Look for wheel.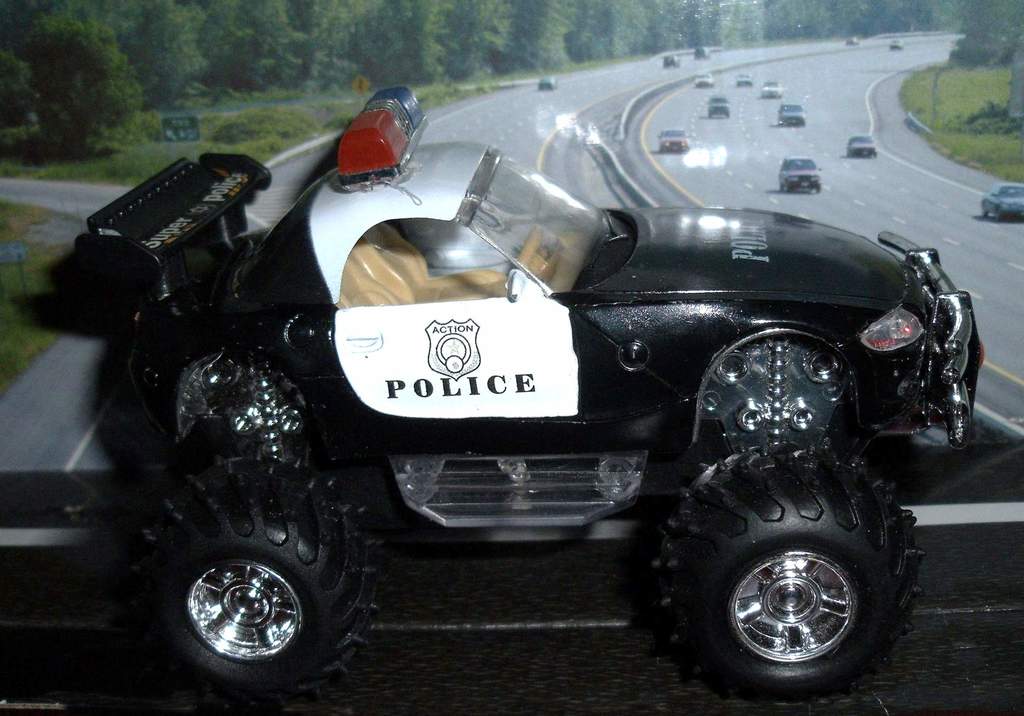
Found: (x1=125, y1=447, x2=387, y2=697).
